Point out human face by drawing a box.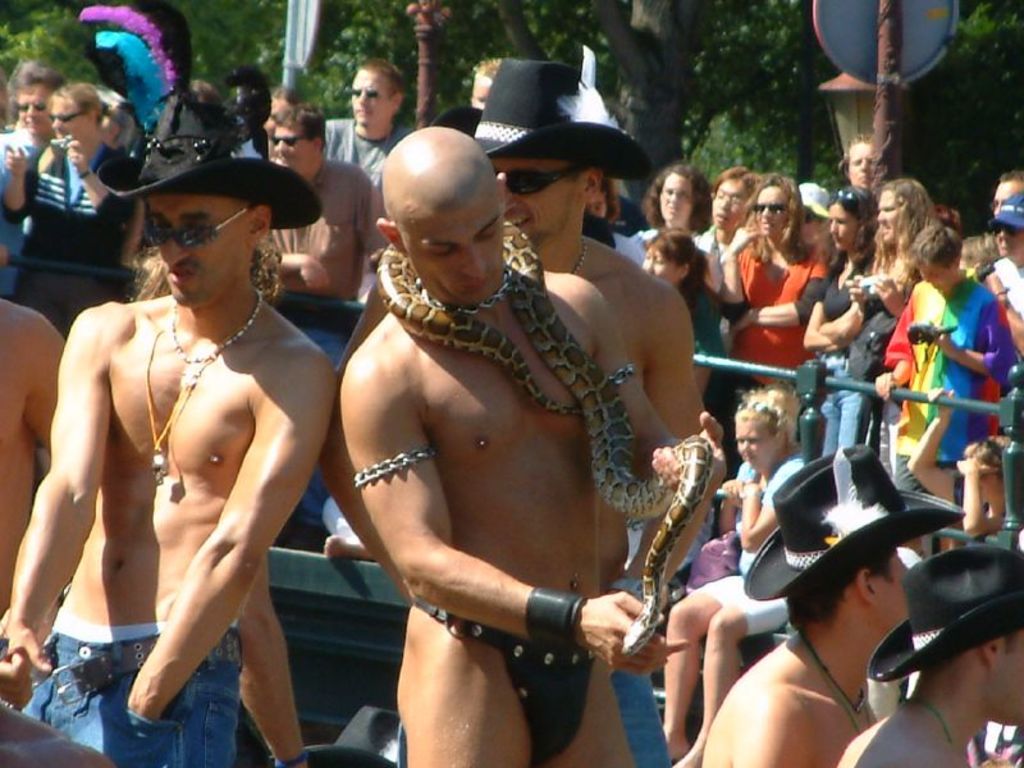
Rect(488, 156, 585, 251).
